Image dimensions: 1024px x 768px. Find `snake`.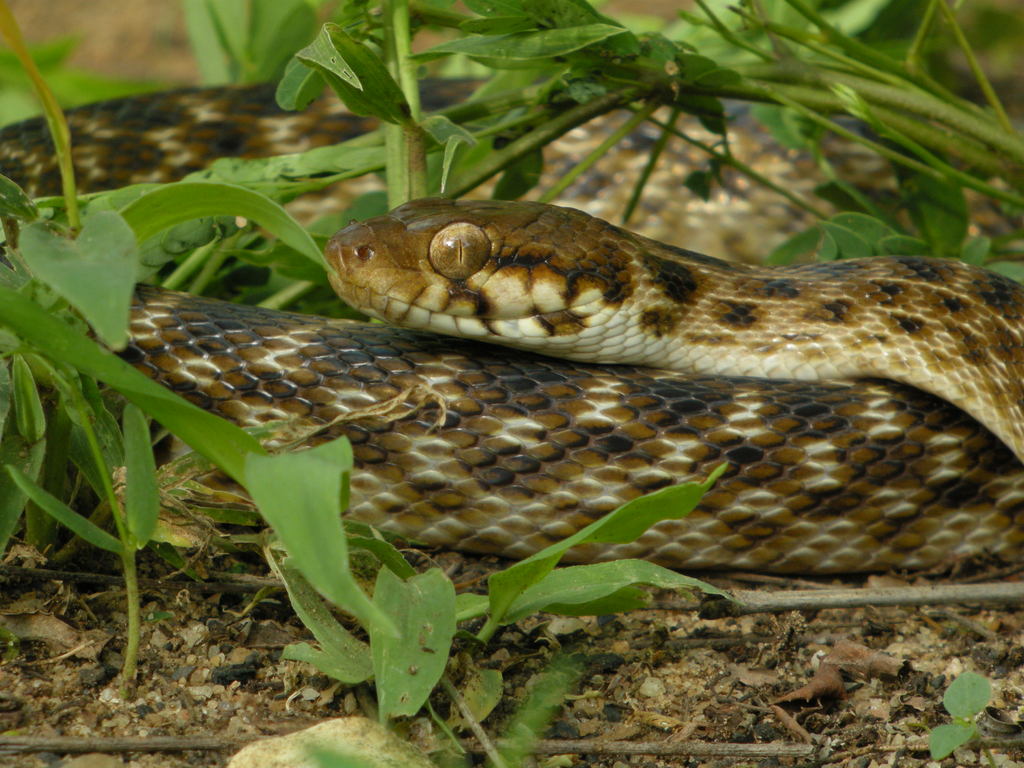
0 76 1023 579.
